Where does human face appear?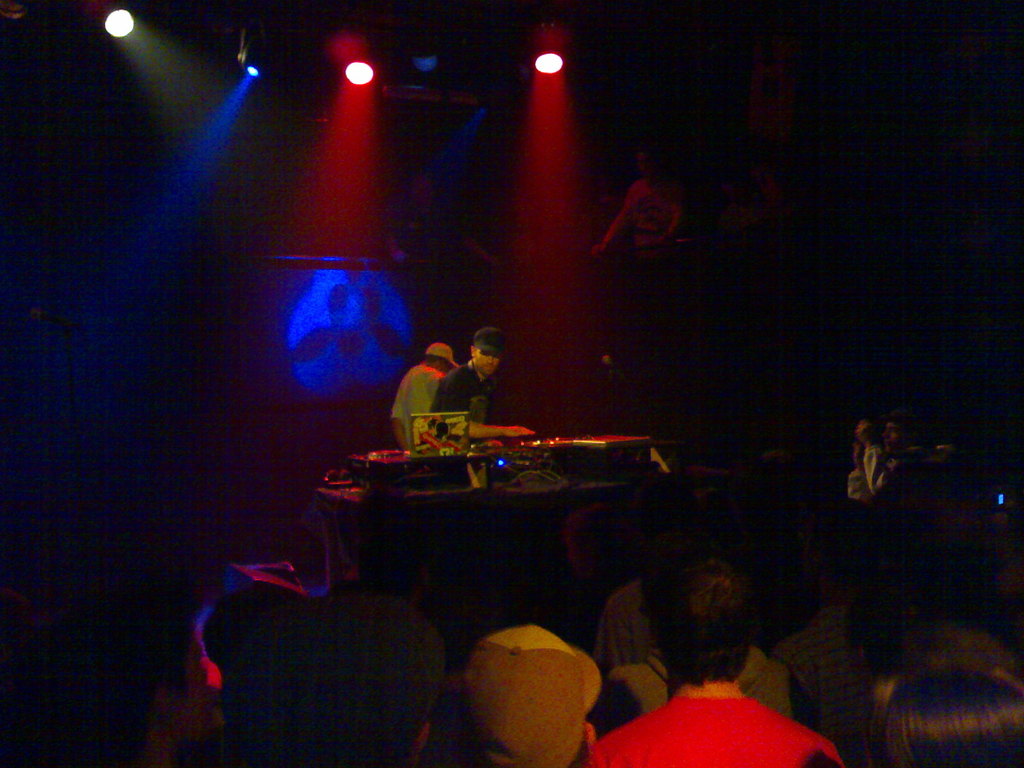
Appears at [473, 349, 499, 375].
